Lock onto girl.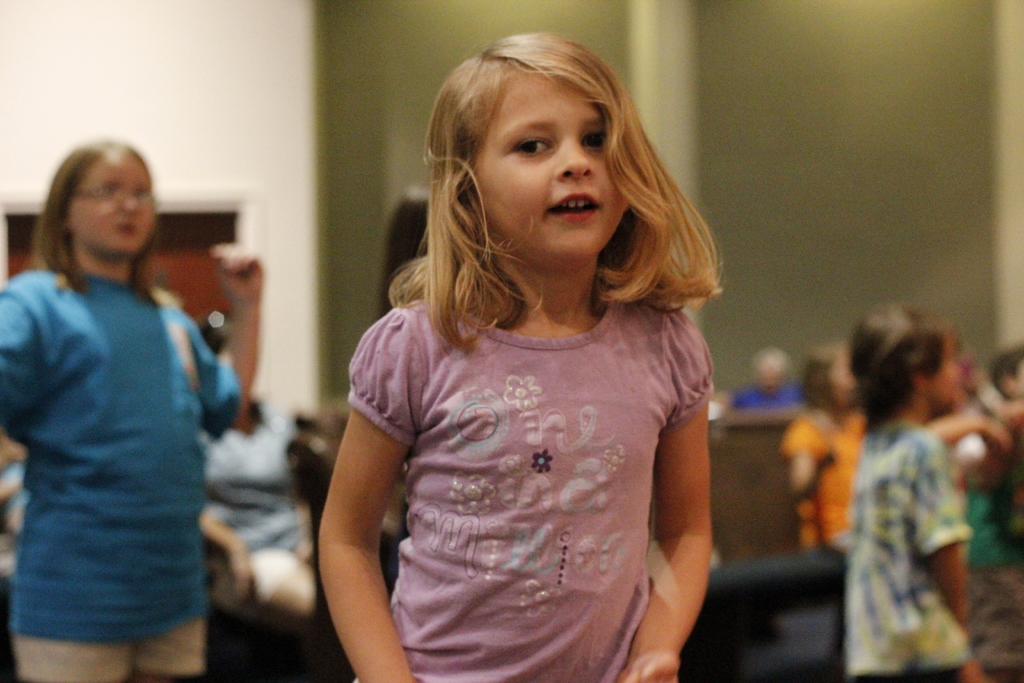
Locked: (774, 336, 867, 558).
